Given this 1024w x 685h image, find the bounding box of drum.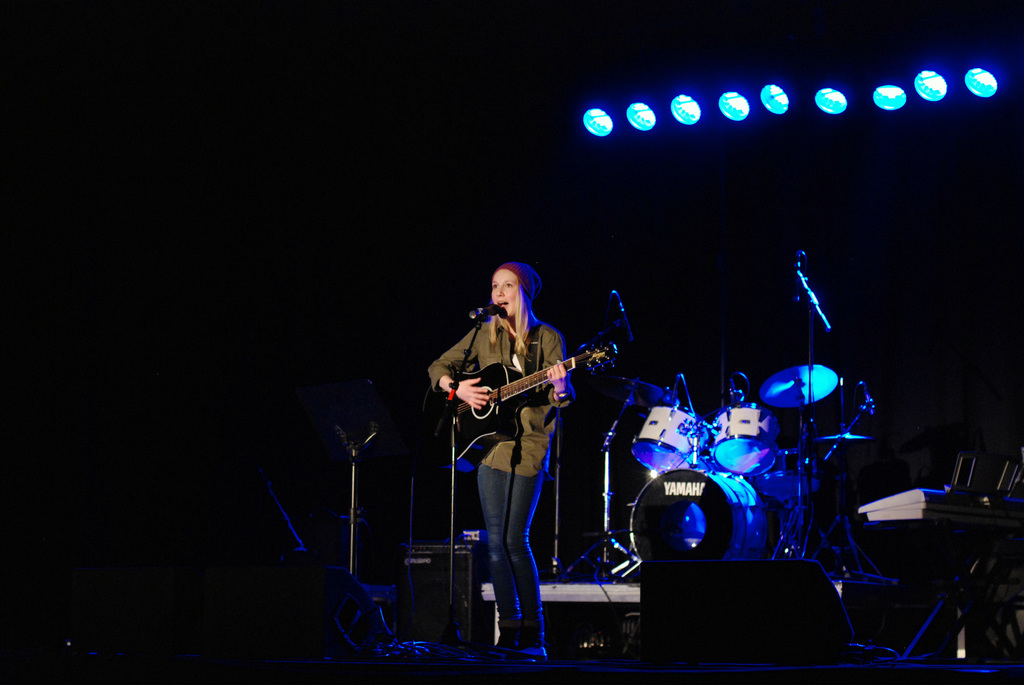
{"left": 630, "top": 467, "right": 788, "bottom": 565}.
